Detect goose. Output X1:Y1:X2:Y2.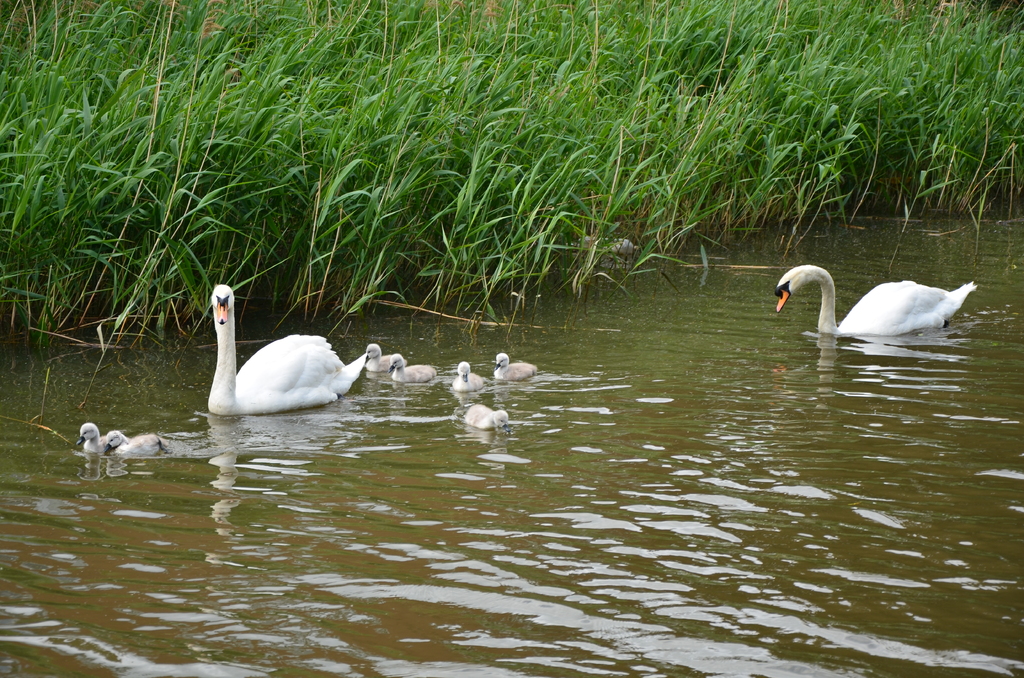
106:433:164:462.
